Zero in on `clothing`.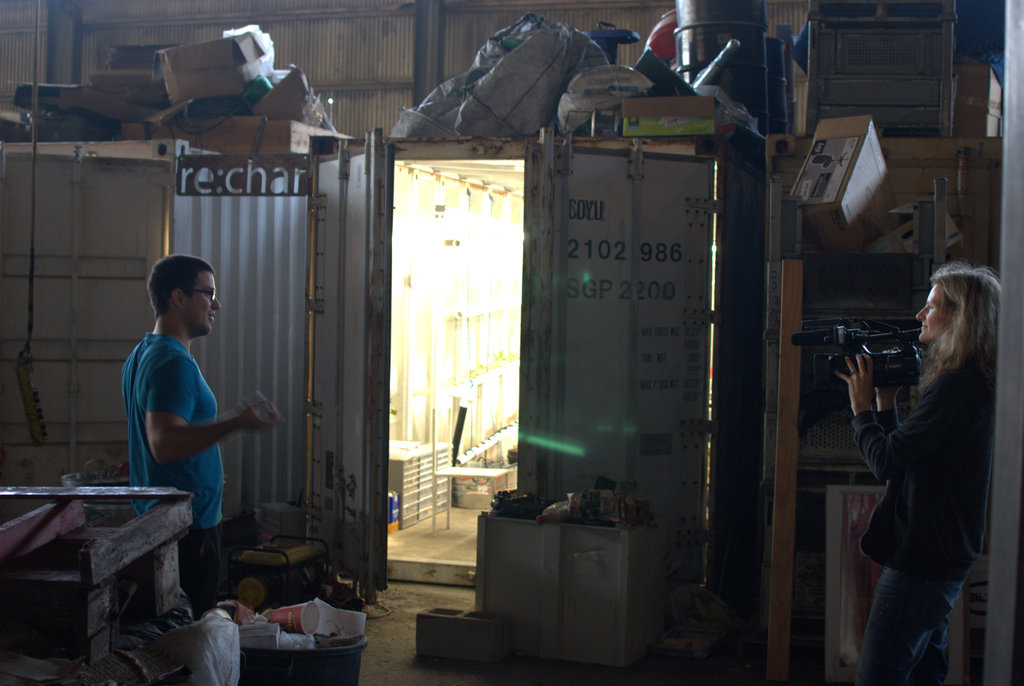
Zeroed in: [left=859, top=353, right=1002, bottom=685].
